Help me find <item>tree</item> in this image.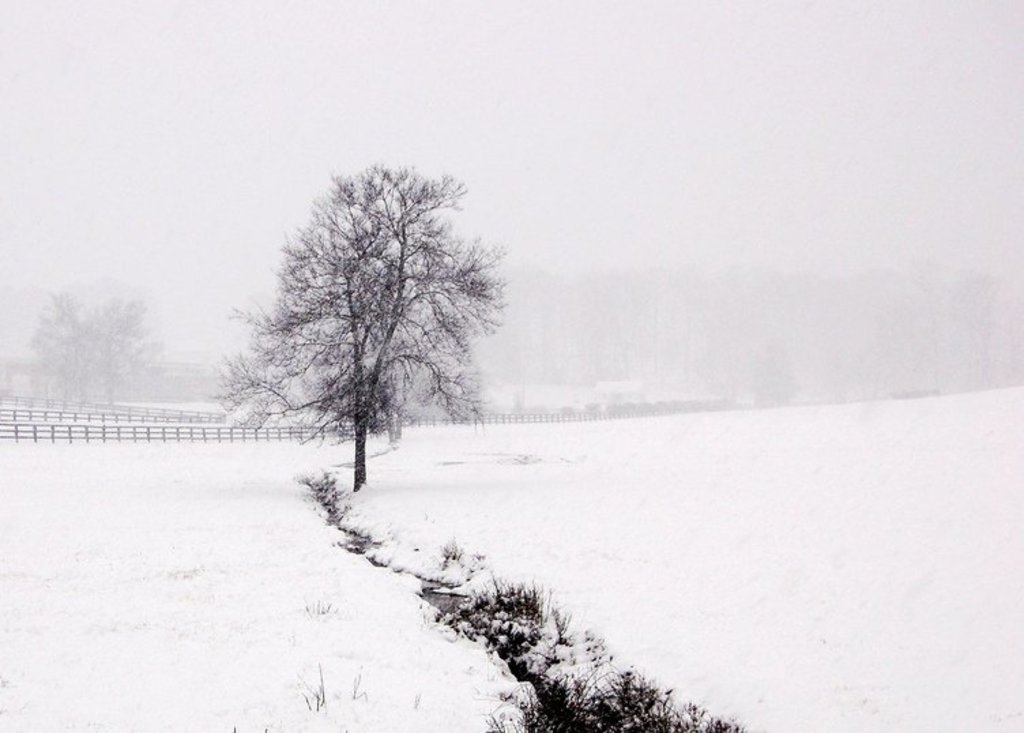
Found it: 226:150:511:508.
